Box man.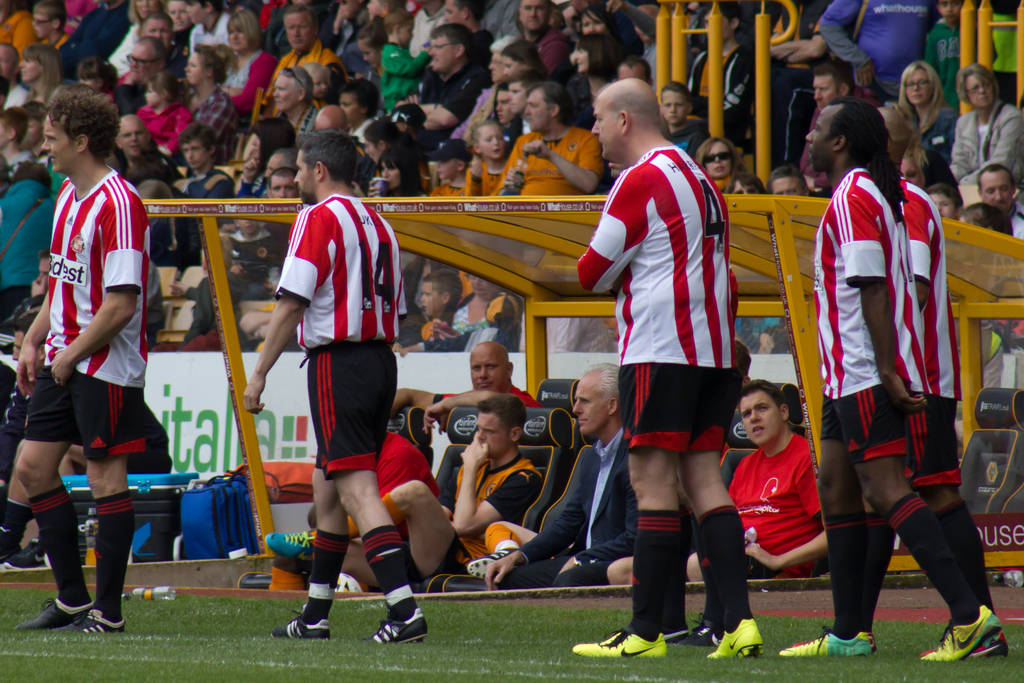
pyautogui.locateOnScreen(265, 393, 544, 594).
